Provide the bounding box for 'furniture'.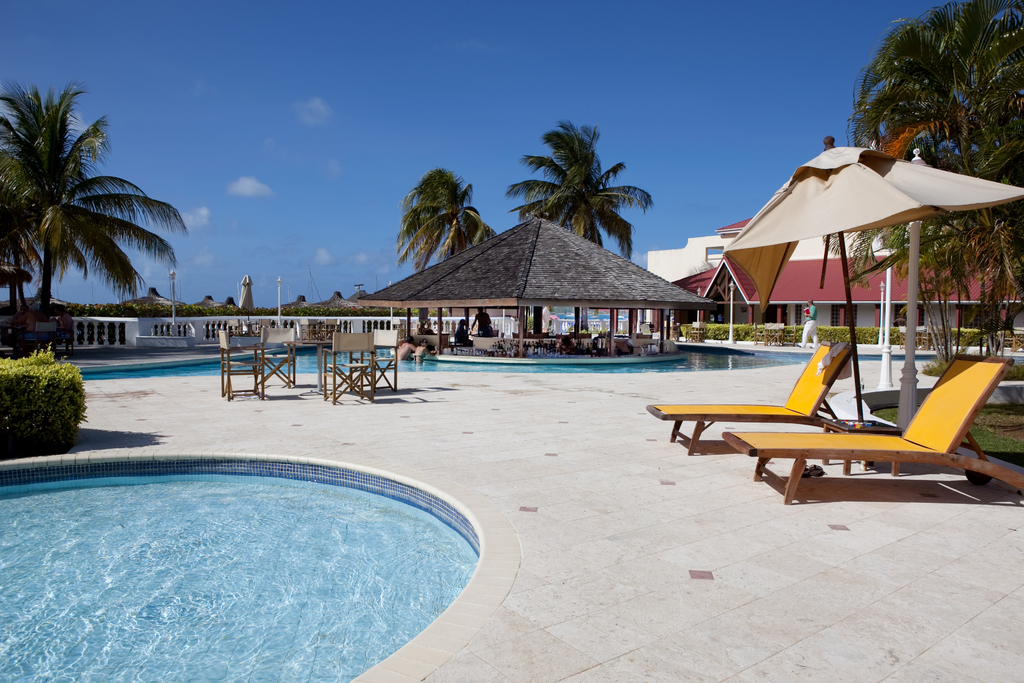
(left=922, top=324, right=937, bottom=349).
